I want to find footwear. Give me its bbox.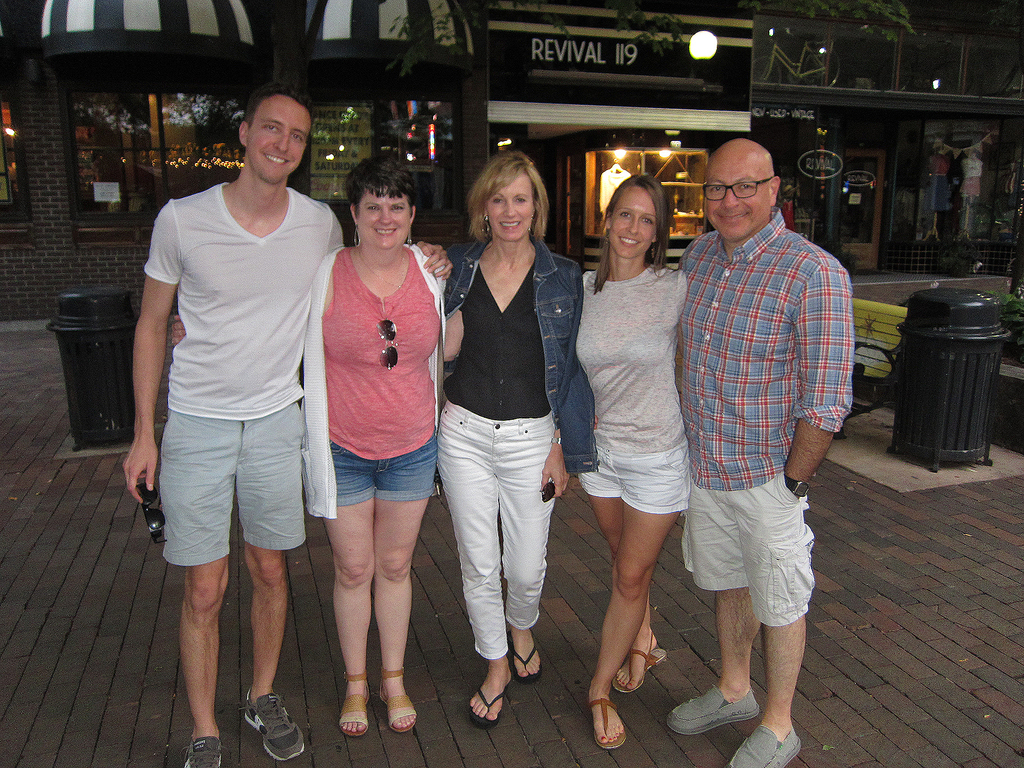
(x1=593, y1=698, x2=629, y2=751).
